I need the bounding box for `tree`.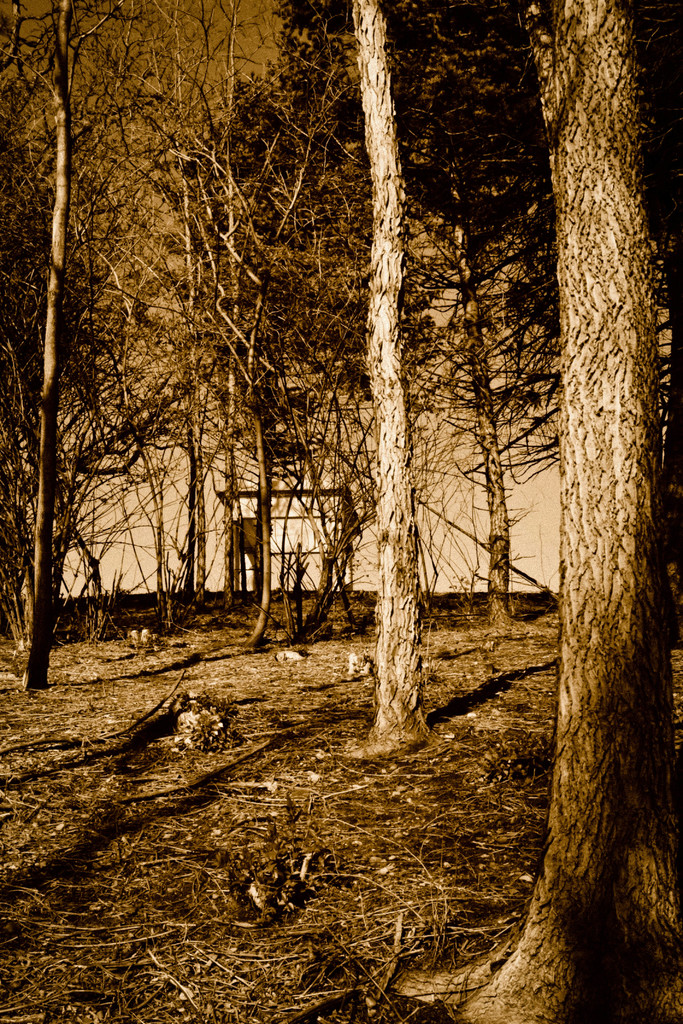
Here it is: x1=257 y1=0 x2=682 y2=1023.
